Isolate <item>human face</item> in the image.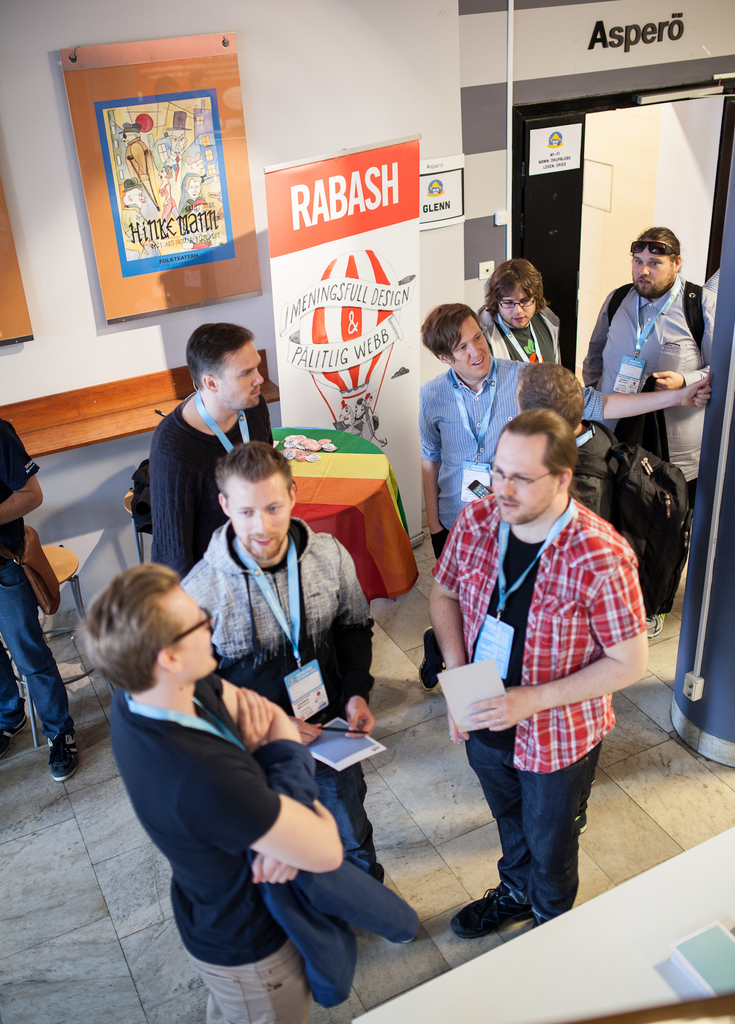
Isolated region: pyautogui.locateOnScreen(218, 337, 264, 413).
